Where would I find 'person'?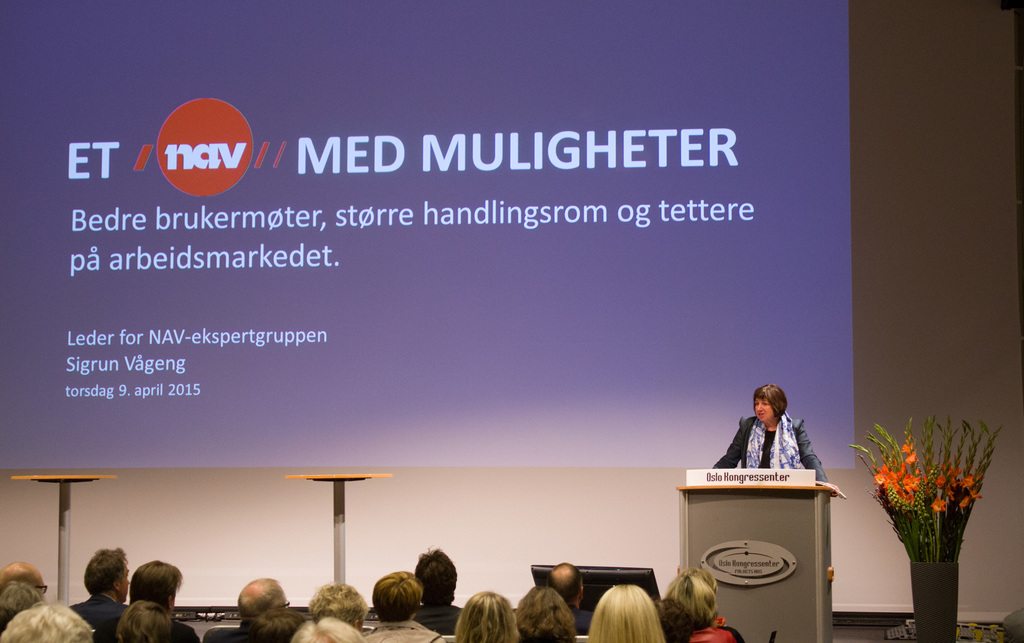
At 717,398,814,494.
